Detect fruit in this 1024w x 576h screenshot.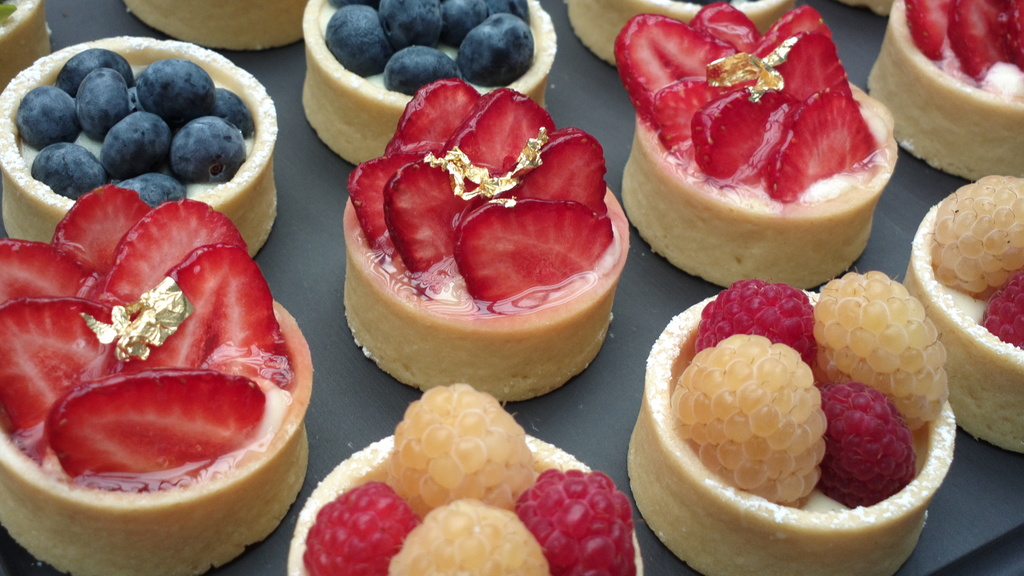
Detection: box(387, 380, 541, 519).
